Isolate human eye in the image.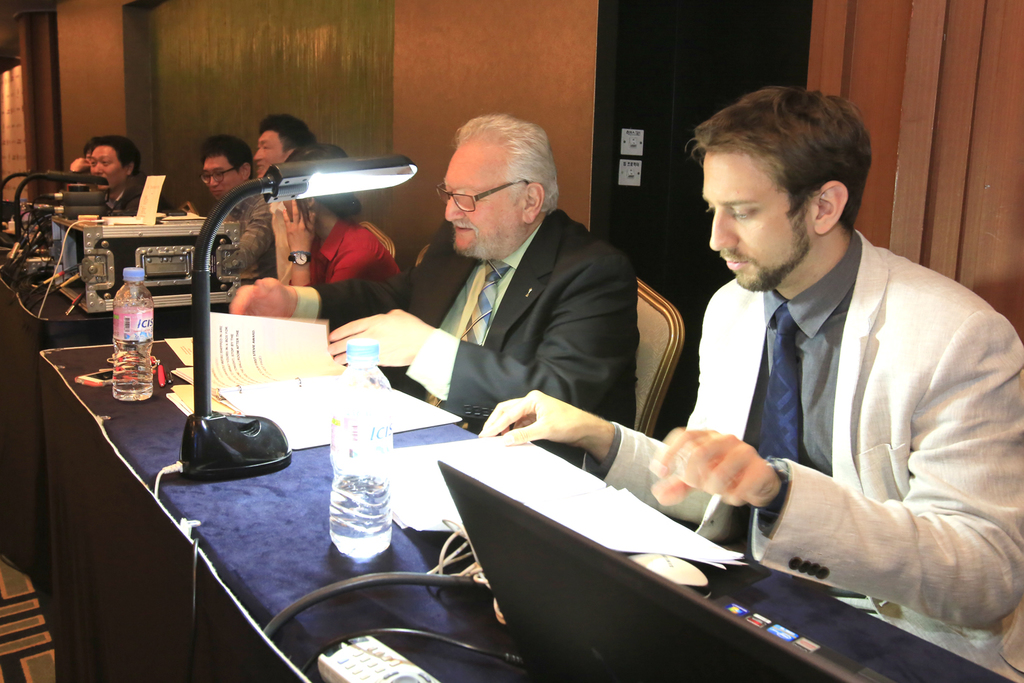
Isolated region: rect(729, 207, 752, 219).
